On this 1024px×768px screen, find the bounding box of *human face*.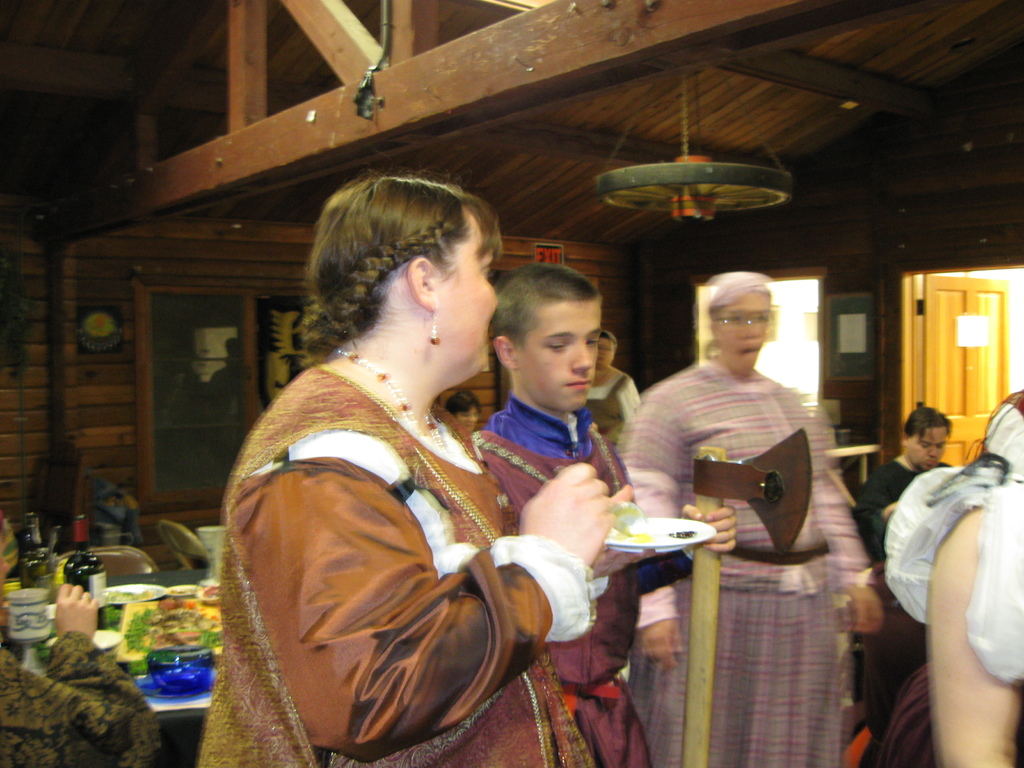
Bounding box: 591,333,616,371.
